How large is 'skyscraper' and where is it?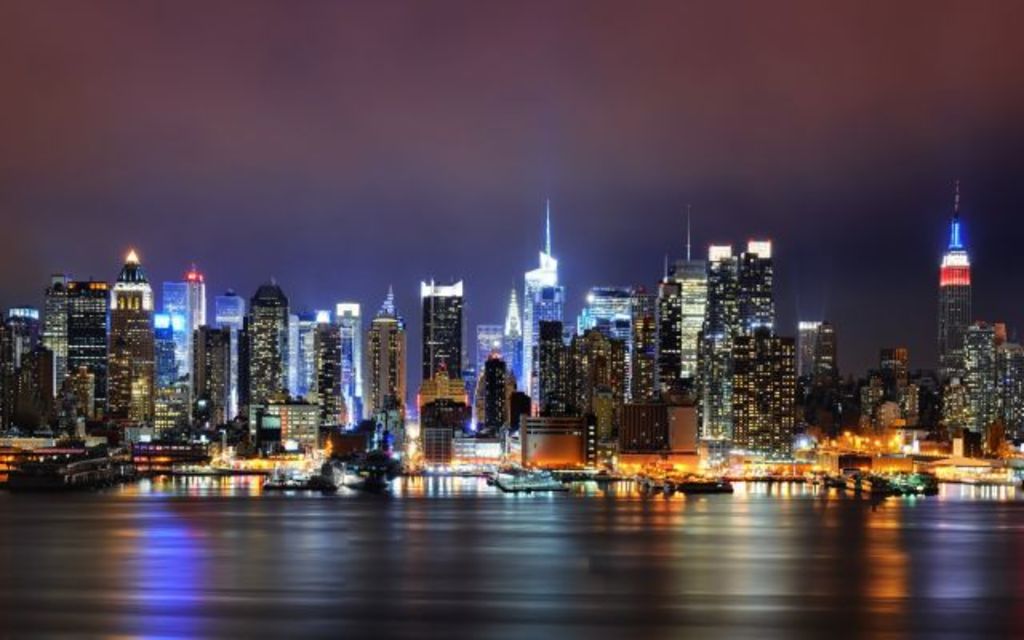
Bounding box: locate(699, 214, 808, 474).
